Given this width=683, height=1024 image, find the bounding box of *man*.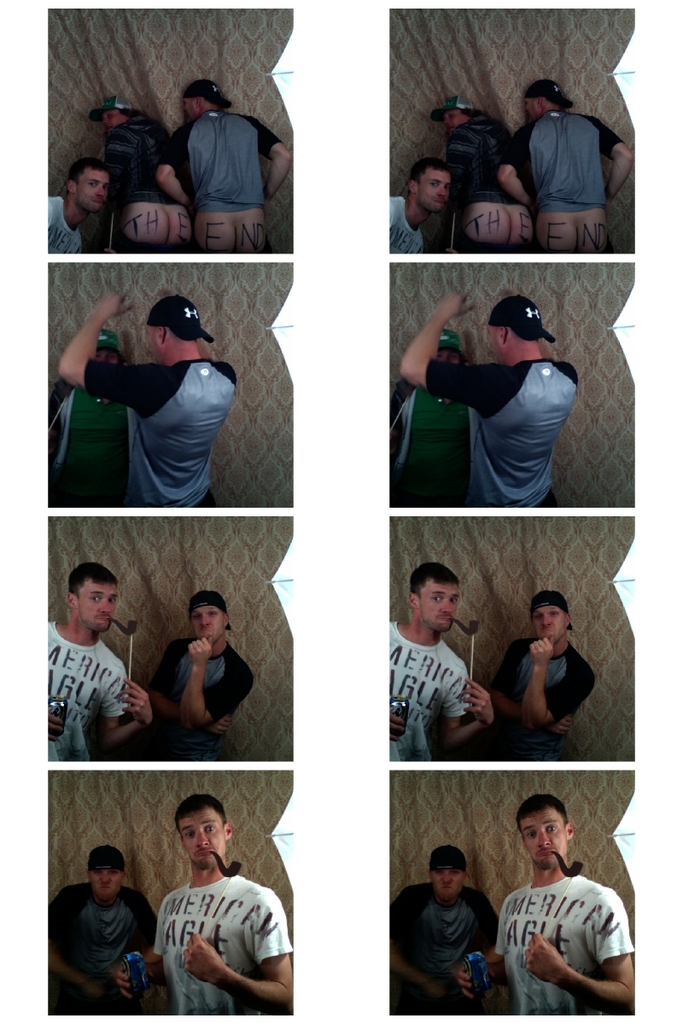
detection(383, 334, 470, 507).
